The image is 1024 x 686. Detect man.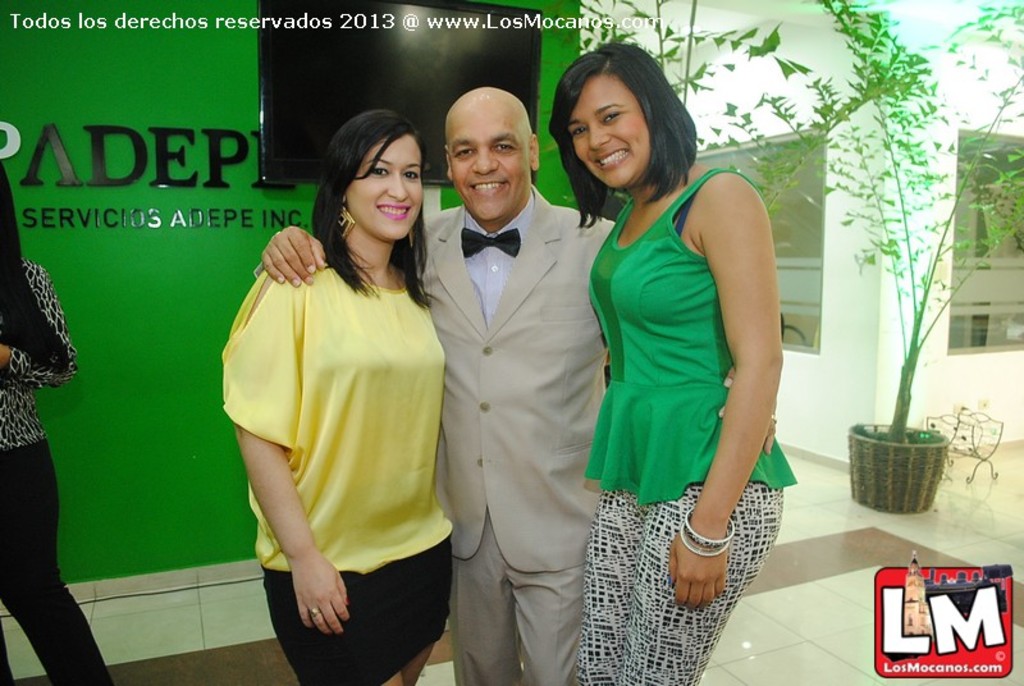
Detection: <region>255, 86, 776, 685</region>.
